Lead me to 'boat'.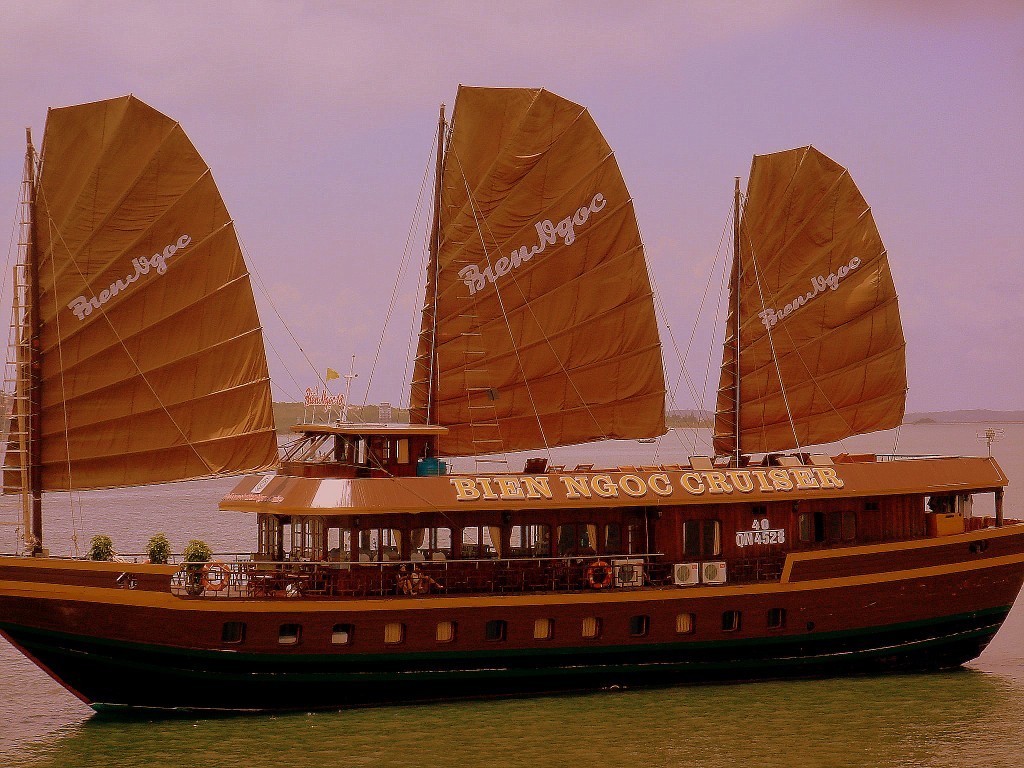
Lead to box=[19, 71, 983, 722].
